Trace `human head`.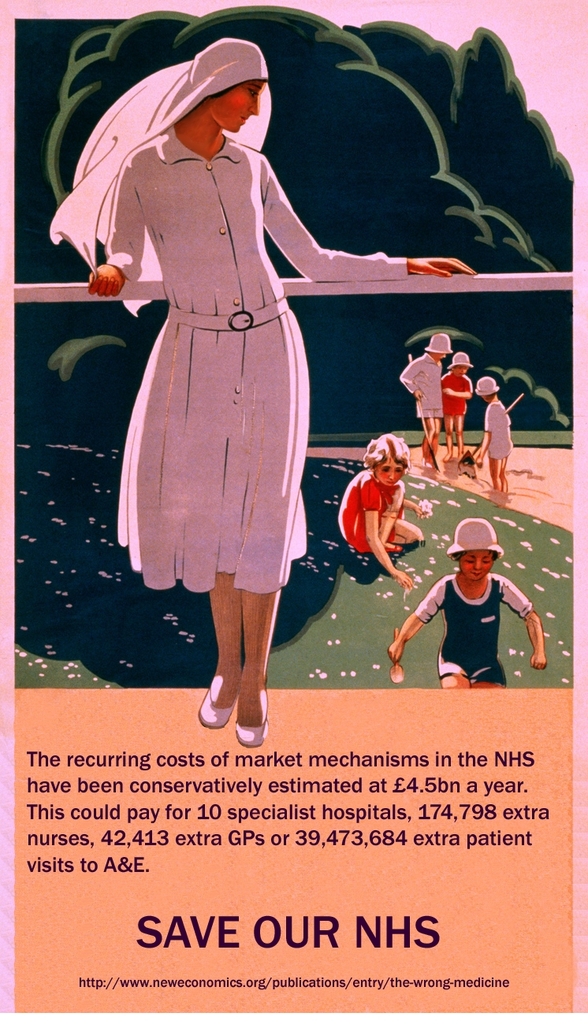
Traced to 454, 522, 496, 584.
